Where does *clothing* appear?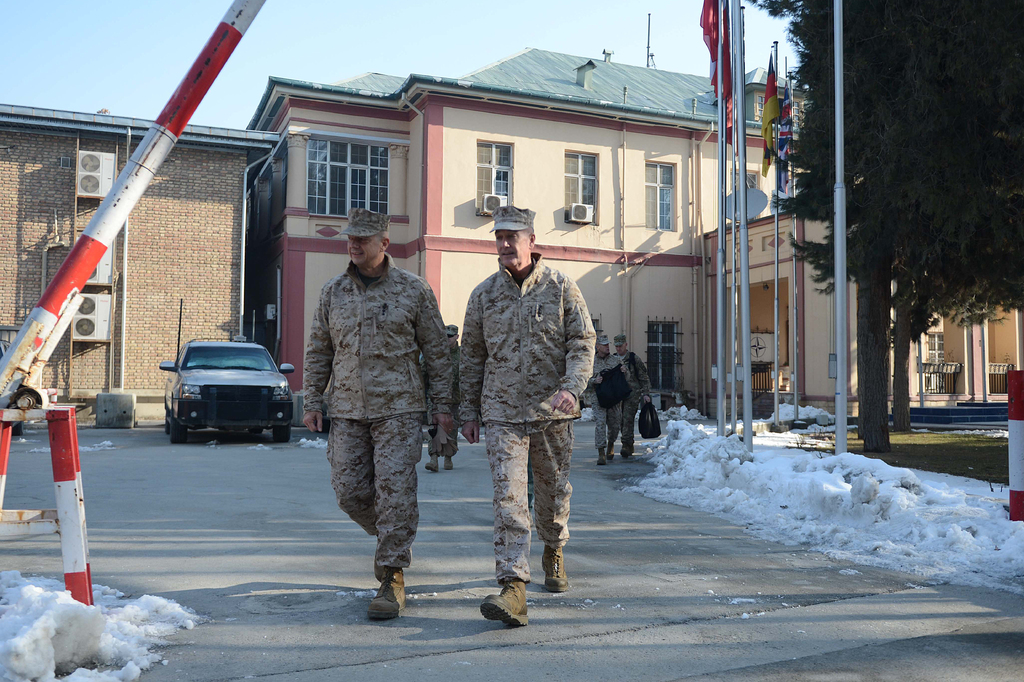
Appears at left=334, top=407, right=435, bottom=561.
